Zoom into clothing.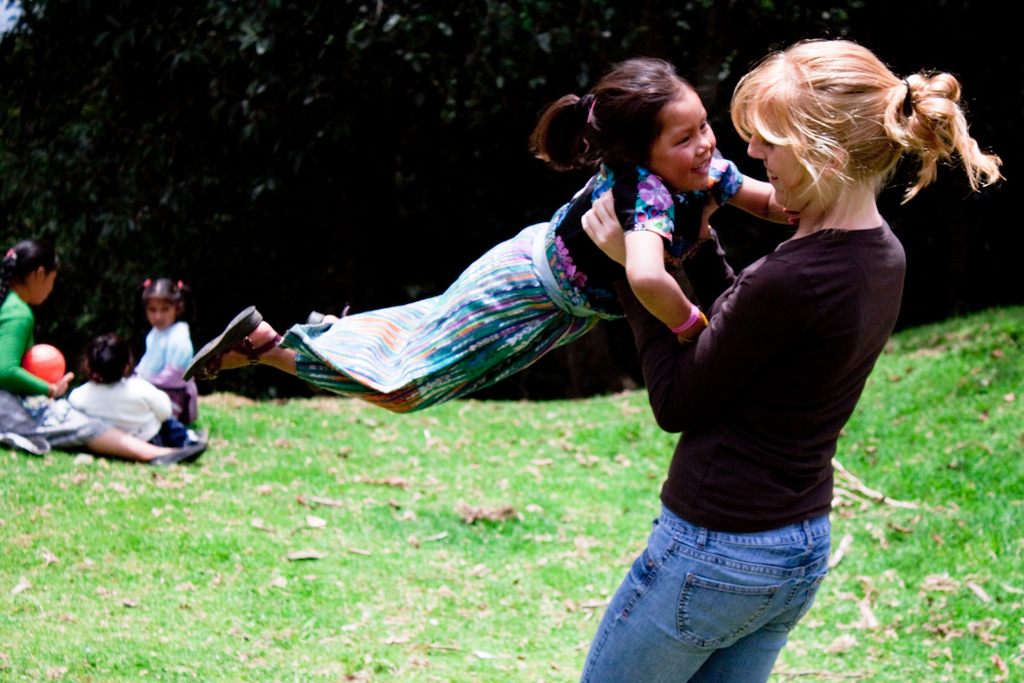
Zoom target: 0, 291, 108, 455.
